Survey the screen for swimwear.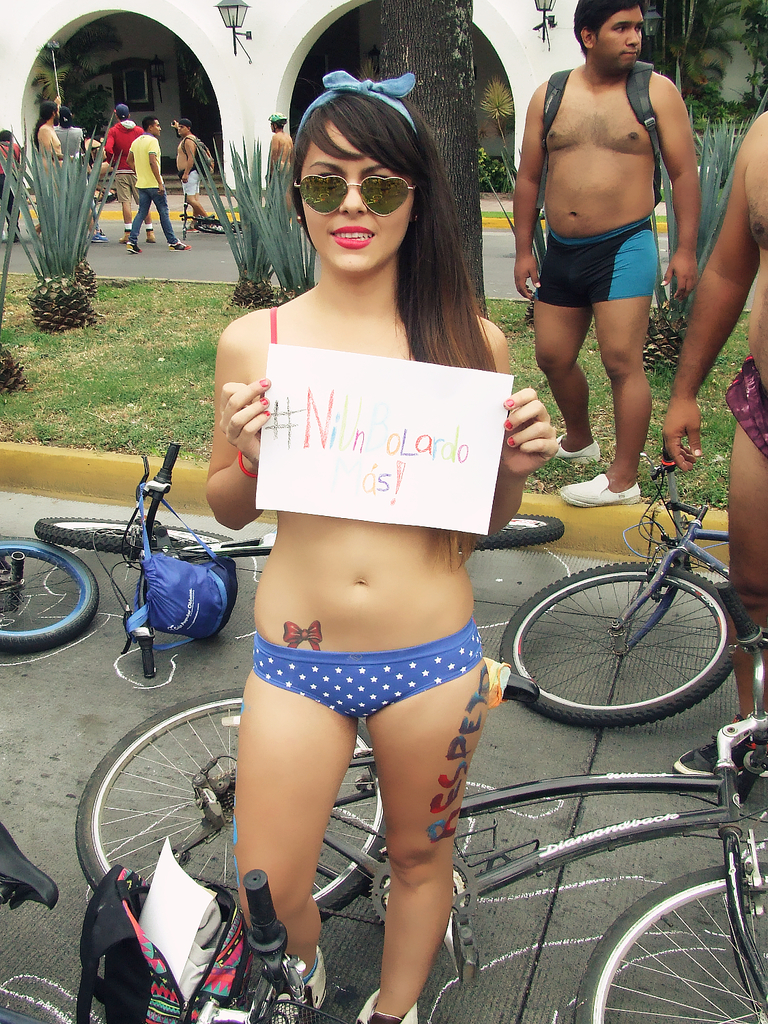
Survey found: 532 210 663 300.
